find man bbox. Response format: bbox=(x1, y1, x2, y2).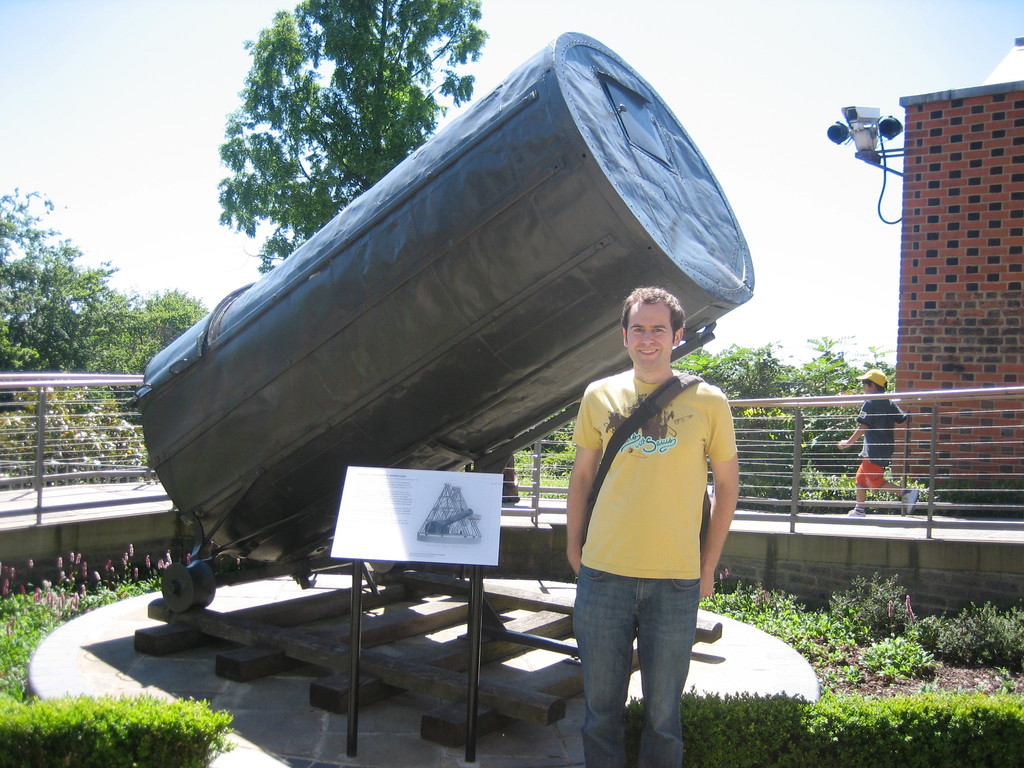
bbox=(547, 284, 746, 743).
